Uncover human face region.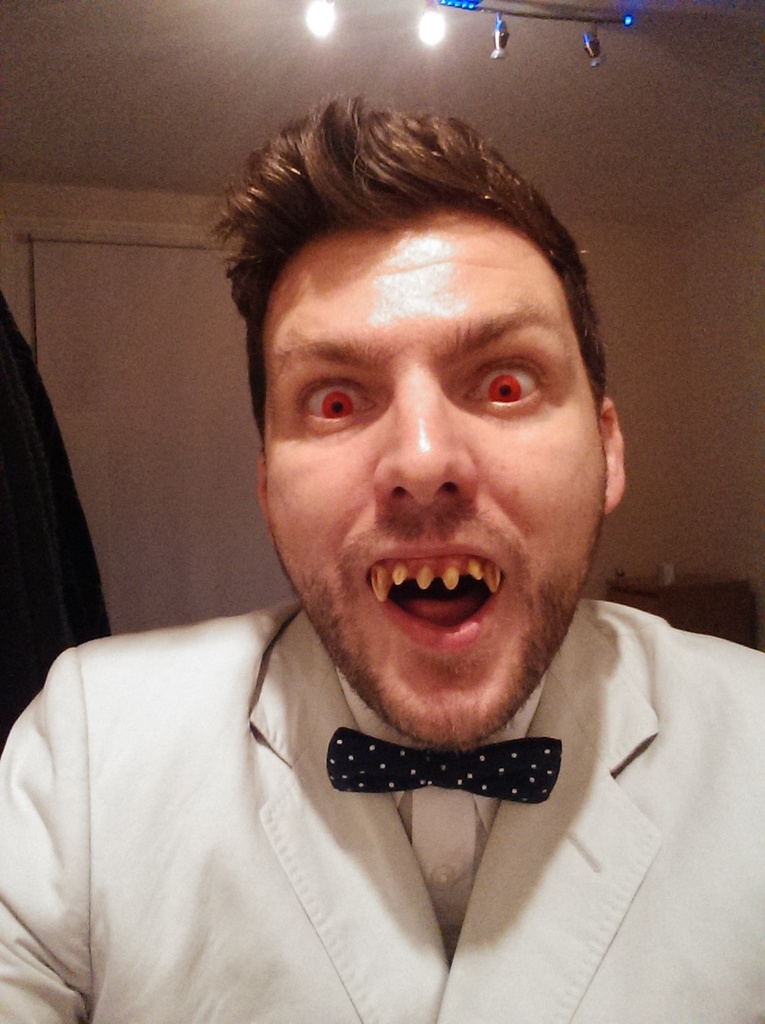
Uncovered: [275,215,603,740].
